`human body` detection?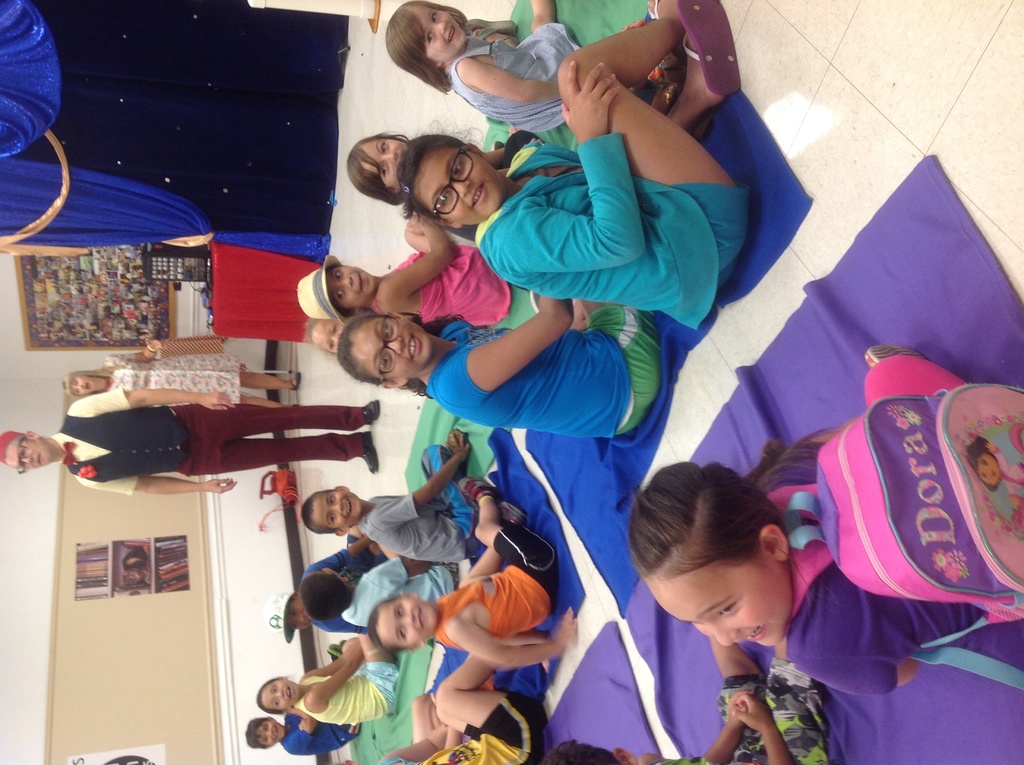
[left=791, top=418, right=1019, bottom=692]
